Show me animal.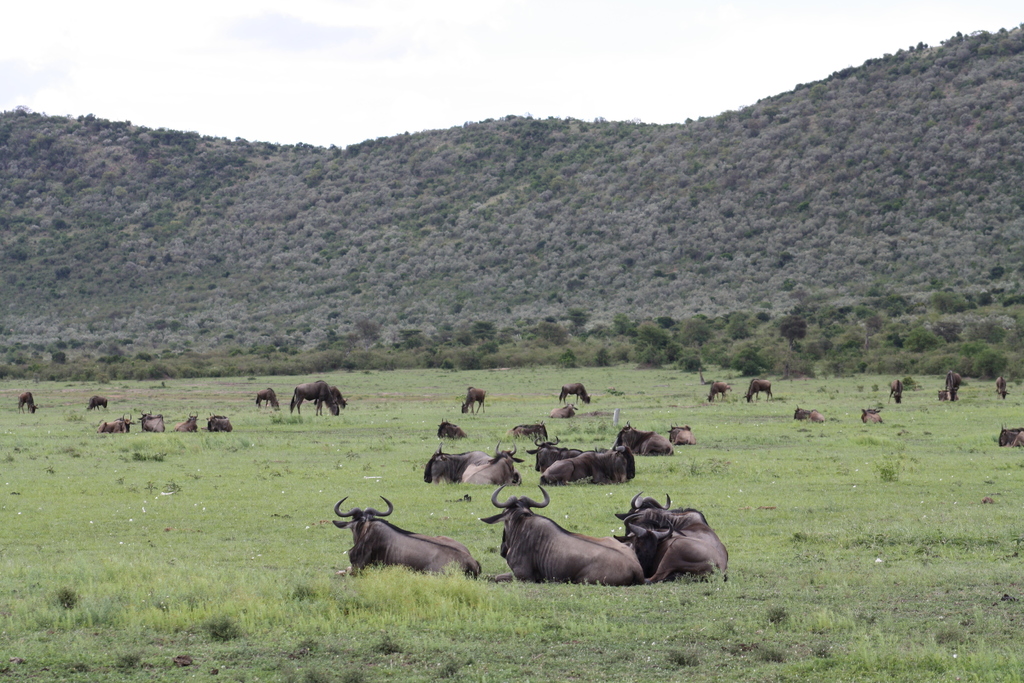
animal is here: 100,414,134,434.
